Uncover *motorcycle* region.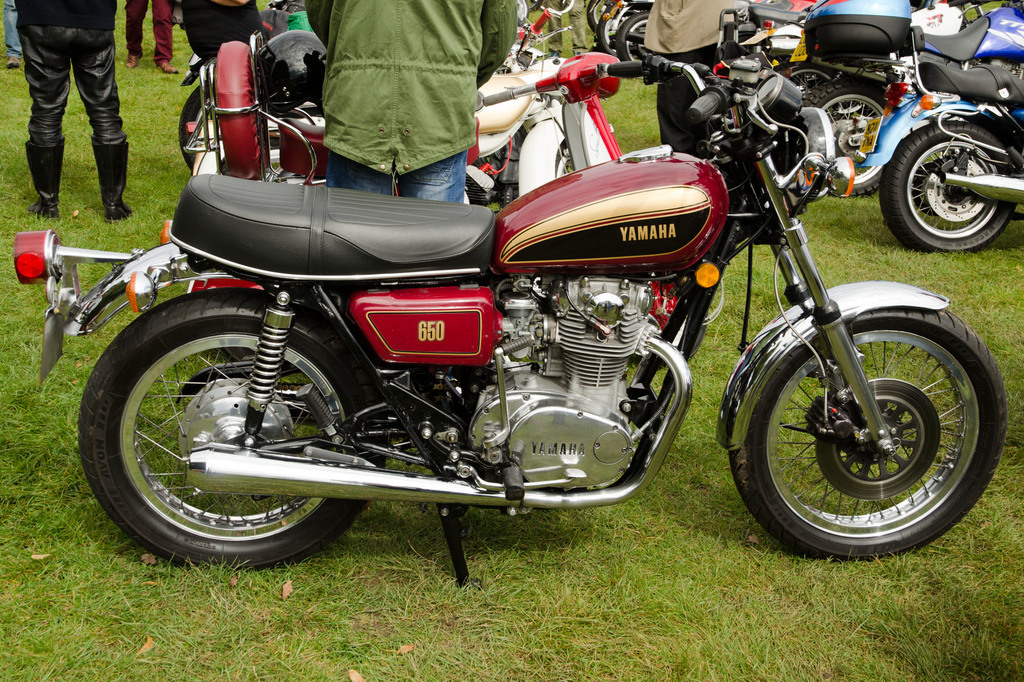
Uncovered: 796 20 1023 259.
